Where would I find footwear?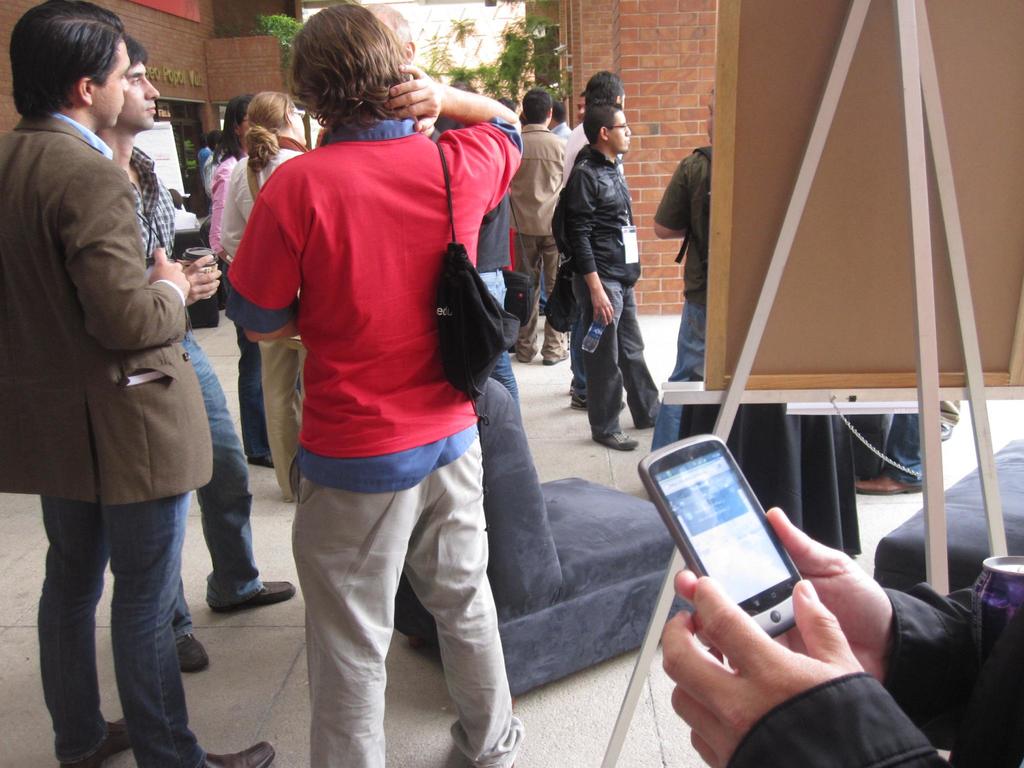
At l=569, t=397, r=586, b=412.
